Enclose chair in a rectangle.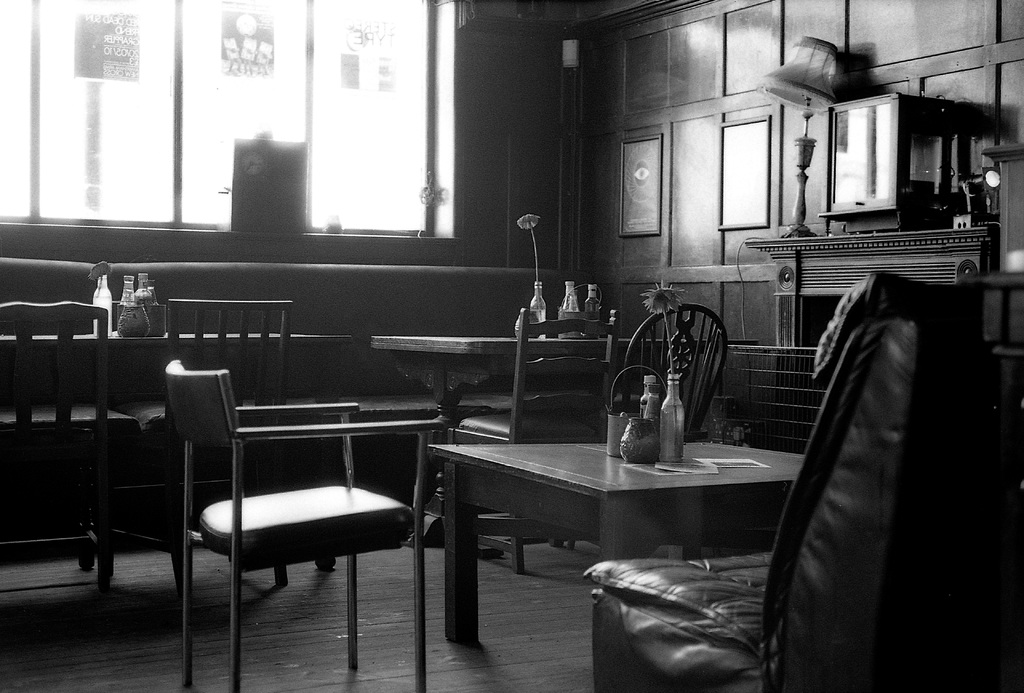
l=0, t=303, r=115, b=597.
